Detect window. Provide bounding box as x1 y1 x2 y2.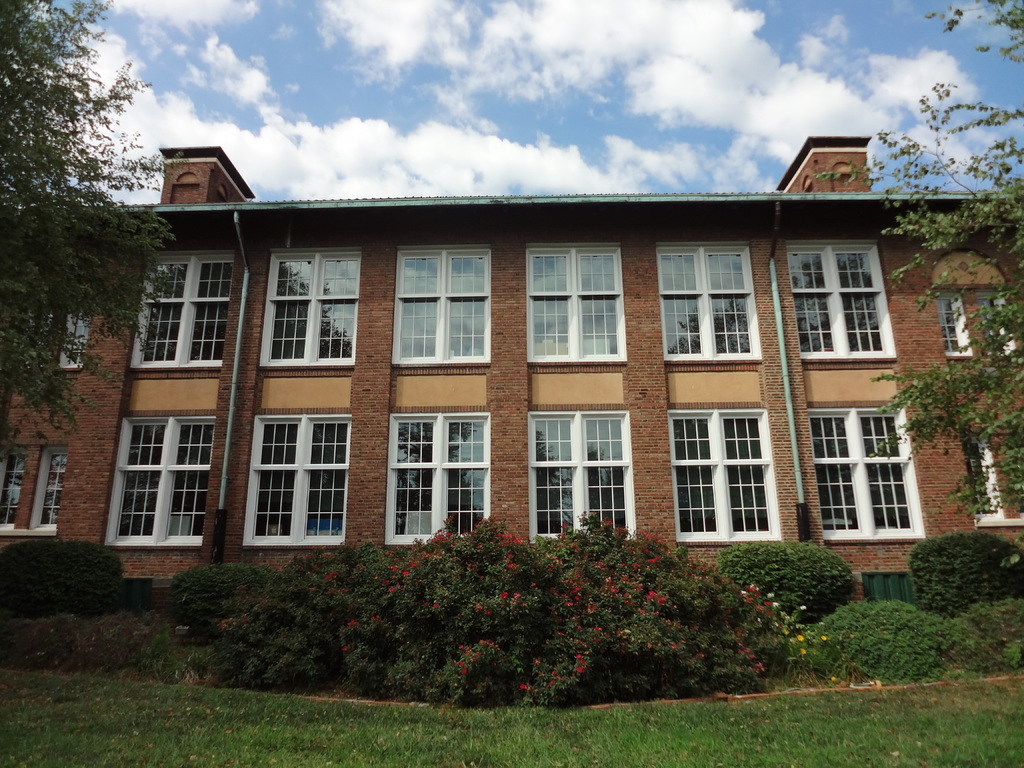
653 239 764 365.
